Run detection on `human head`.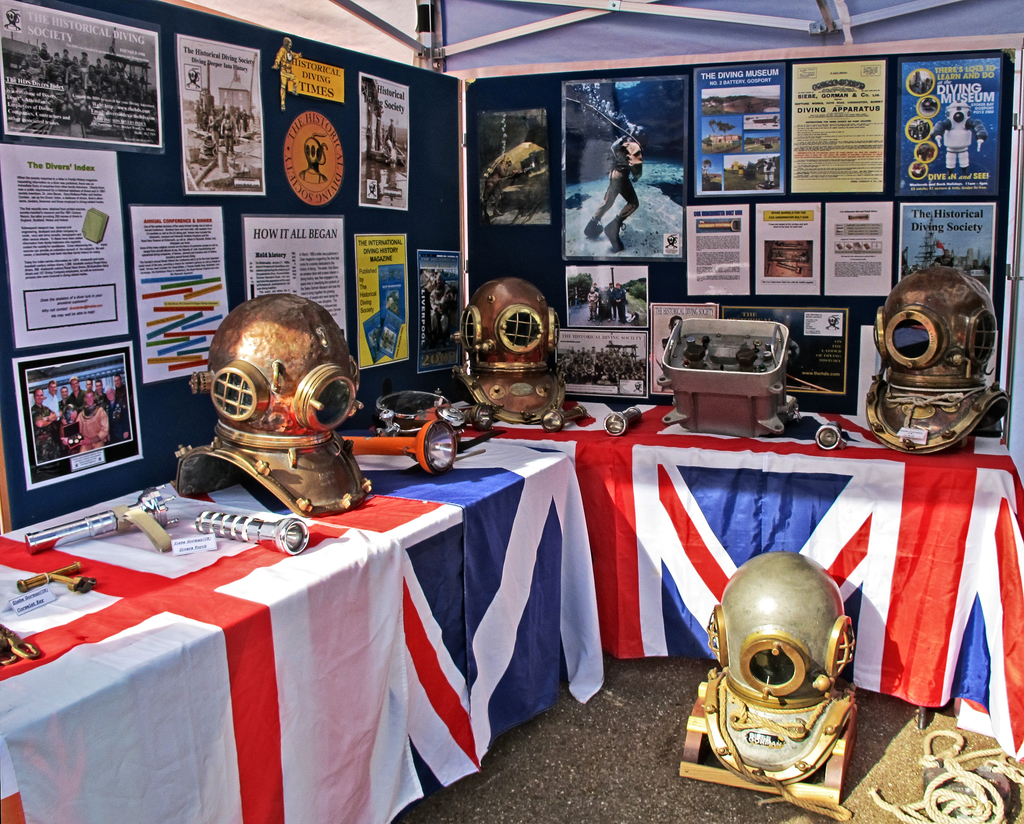
Result: {"left": 113, "top": 373, "right": 122, "bottom": 387}.
